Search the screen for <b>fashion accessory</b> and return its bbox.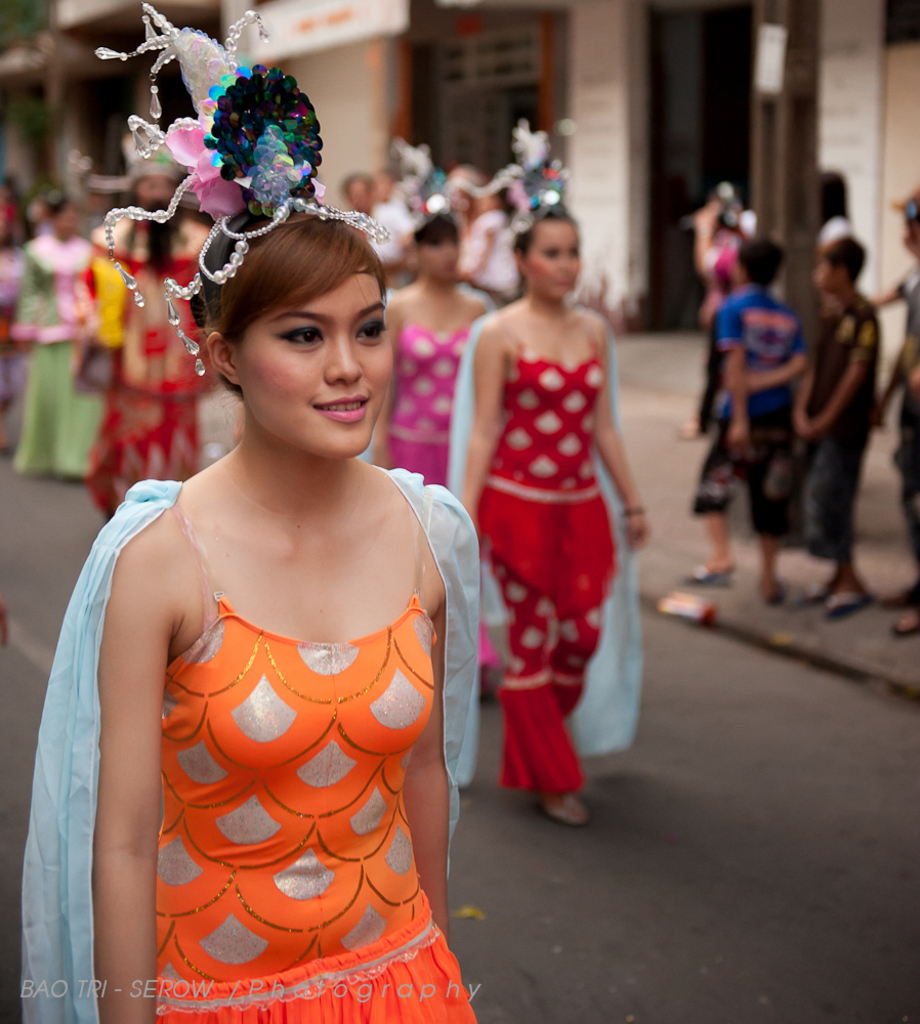
Found: bbox=[467, 123, 572, 231].
